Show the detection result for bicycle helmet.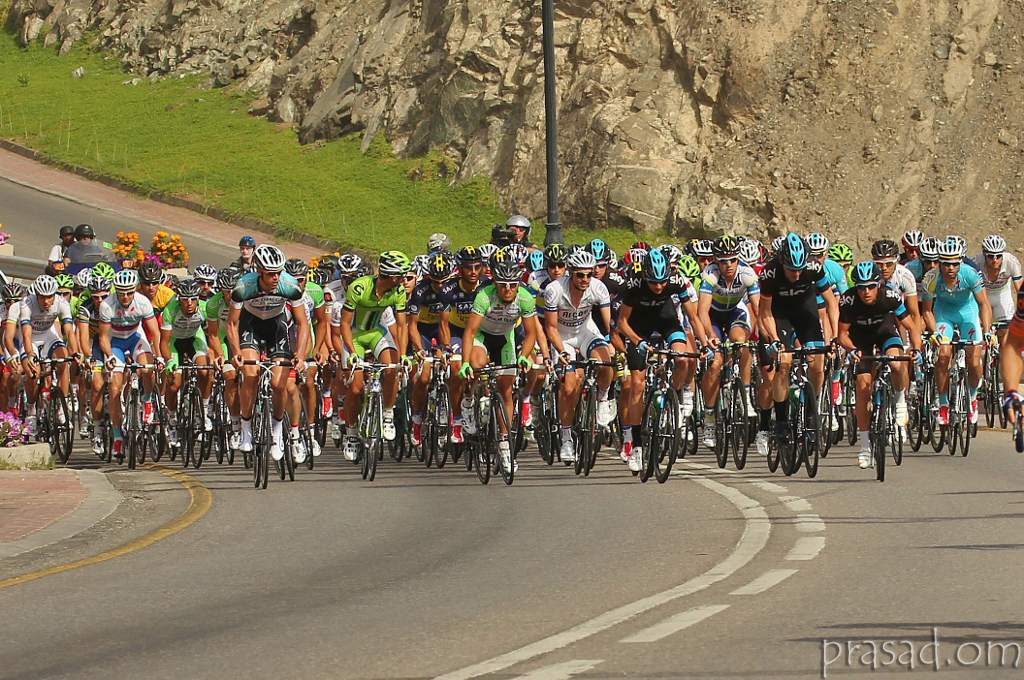
pyautogui.locateOnScreen(140, 257, 164, 279).
